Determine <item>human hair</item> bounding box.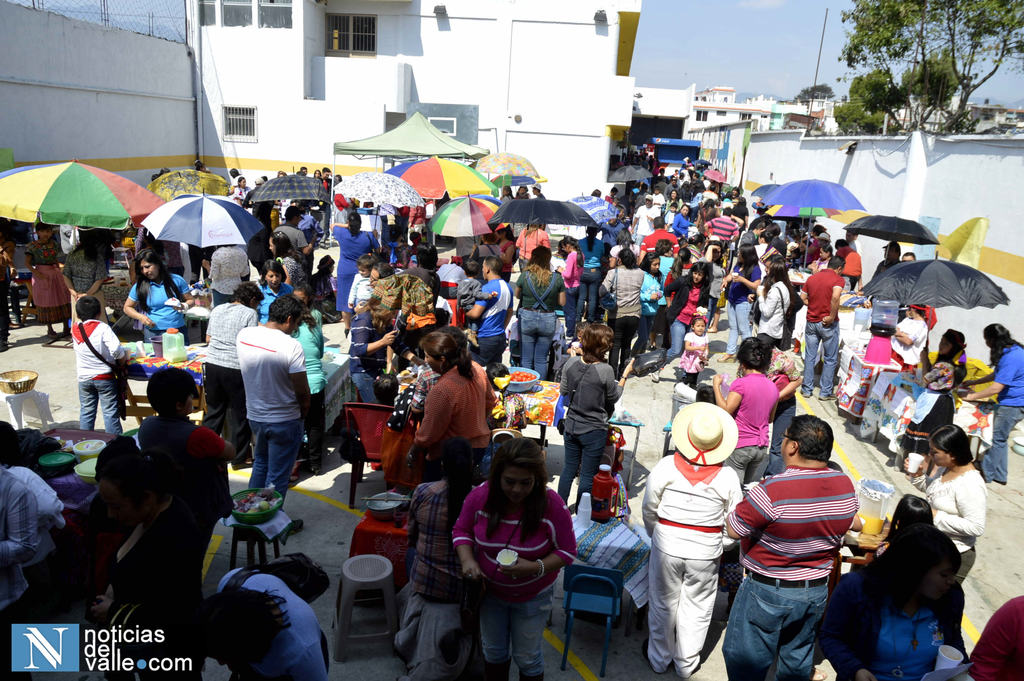
Determined: detection(514, 185, 529, 196).
